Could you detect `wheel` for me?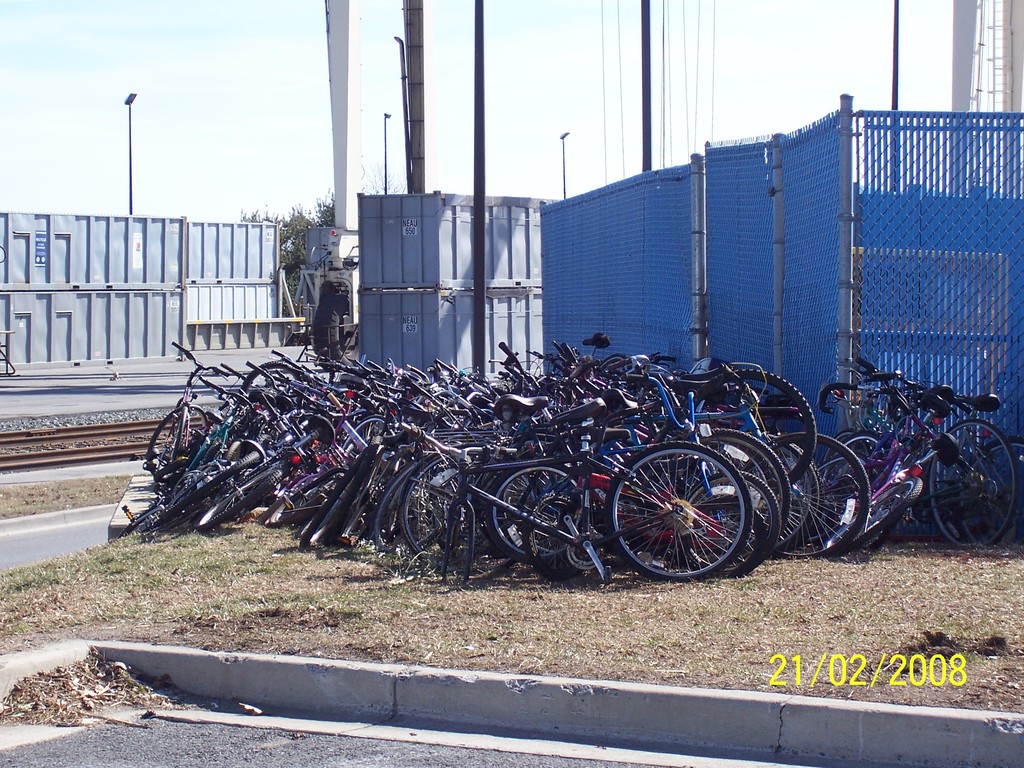
Detection result: pyautogui.locateOnScreen(613, 452, 751, 567).
